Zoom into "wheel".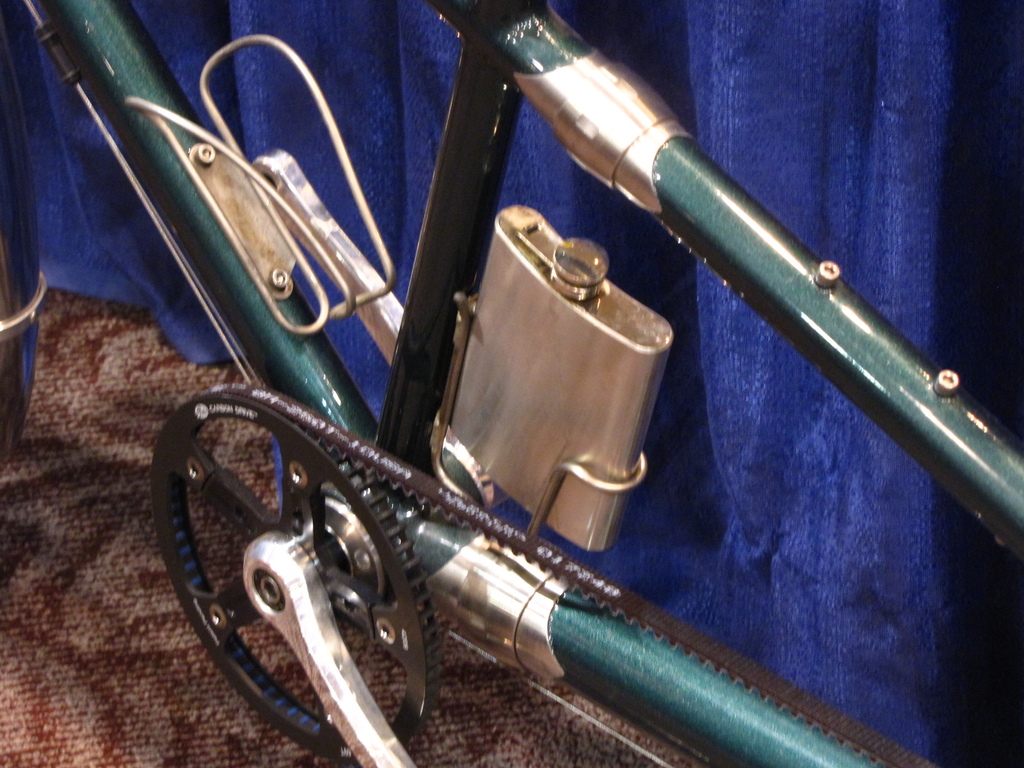
Zoom target: box(152, 388, 441, 761).
